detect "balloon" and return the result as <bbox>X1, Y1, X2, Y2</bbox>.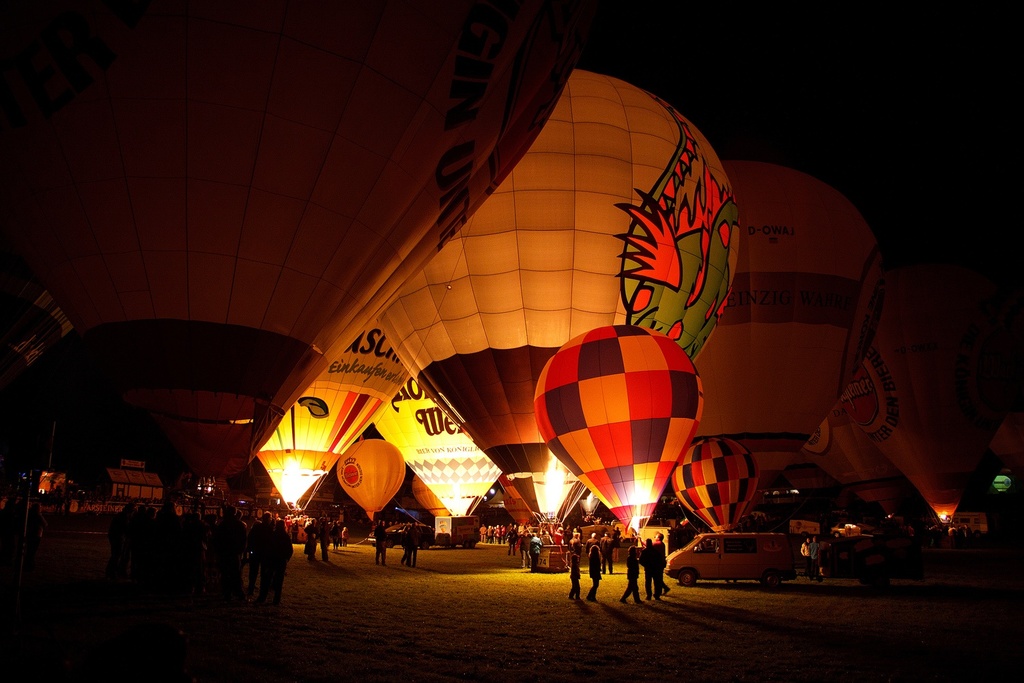
<bbox>845, 255, 1023, 520</bbox>.
